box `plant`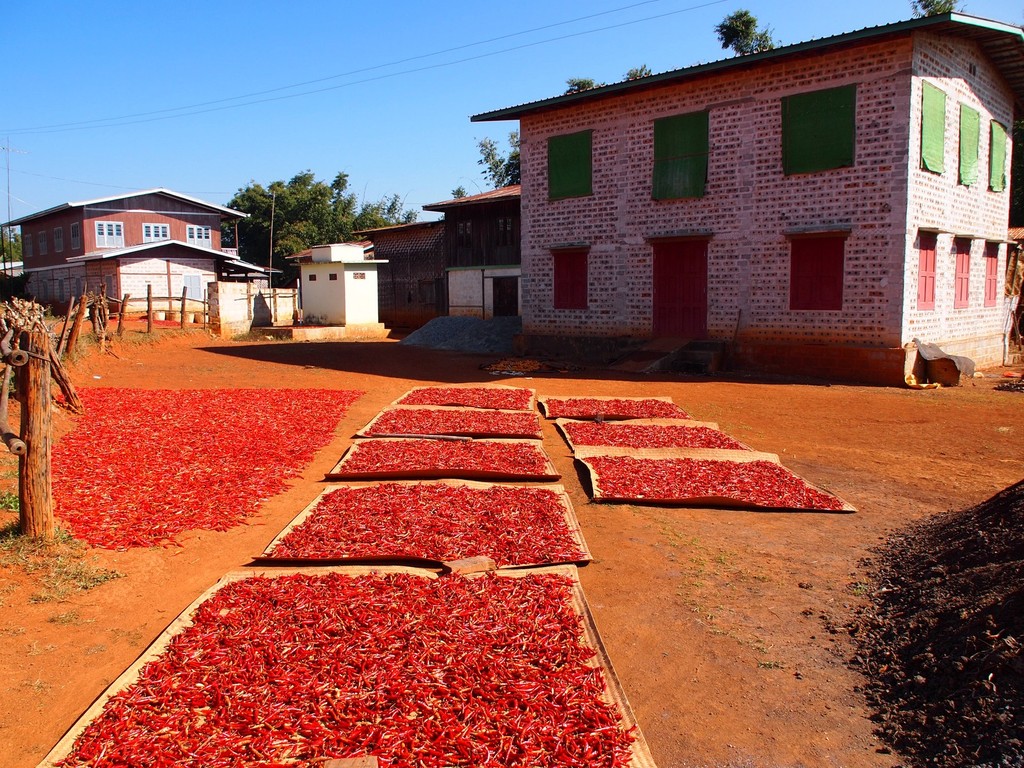
<region>737, 573, 748, 582</region>
